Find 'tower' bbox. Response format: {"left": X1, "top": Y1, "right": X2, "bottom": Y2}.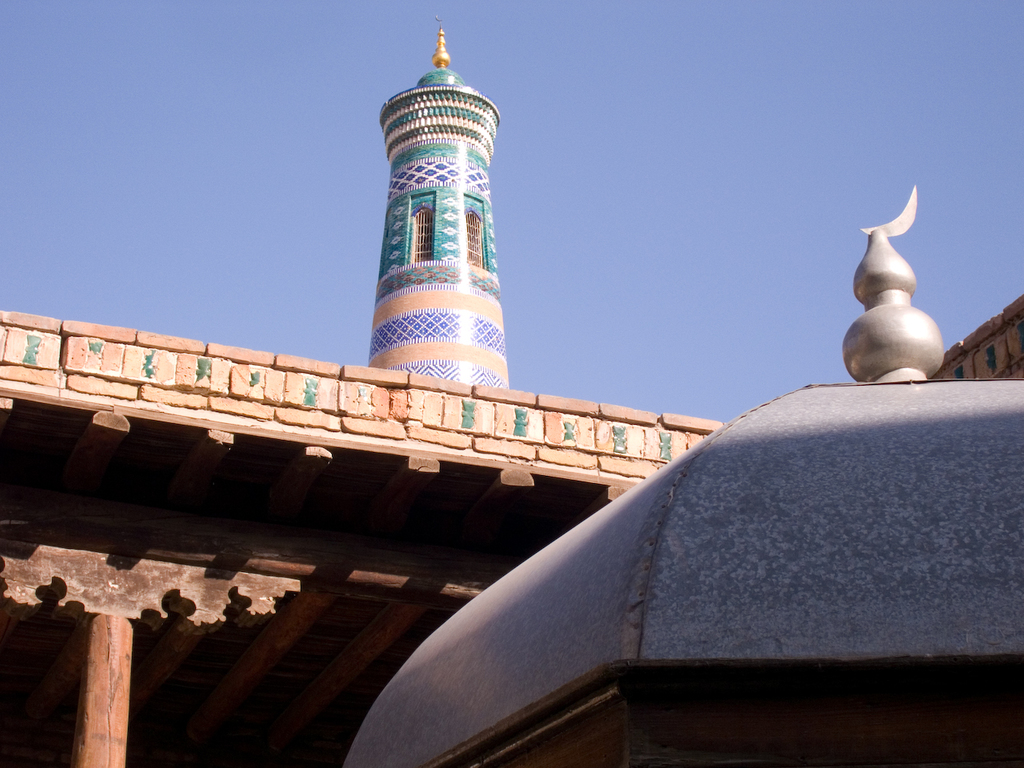
{"left": 368, "top": 12, "right": 509, "bottom": 391}.
